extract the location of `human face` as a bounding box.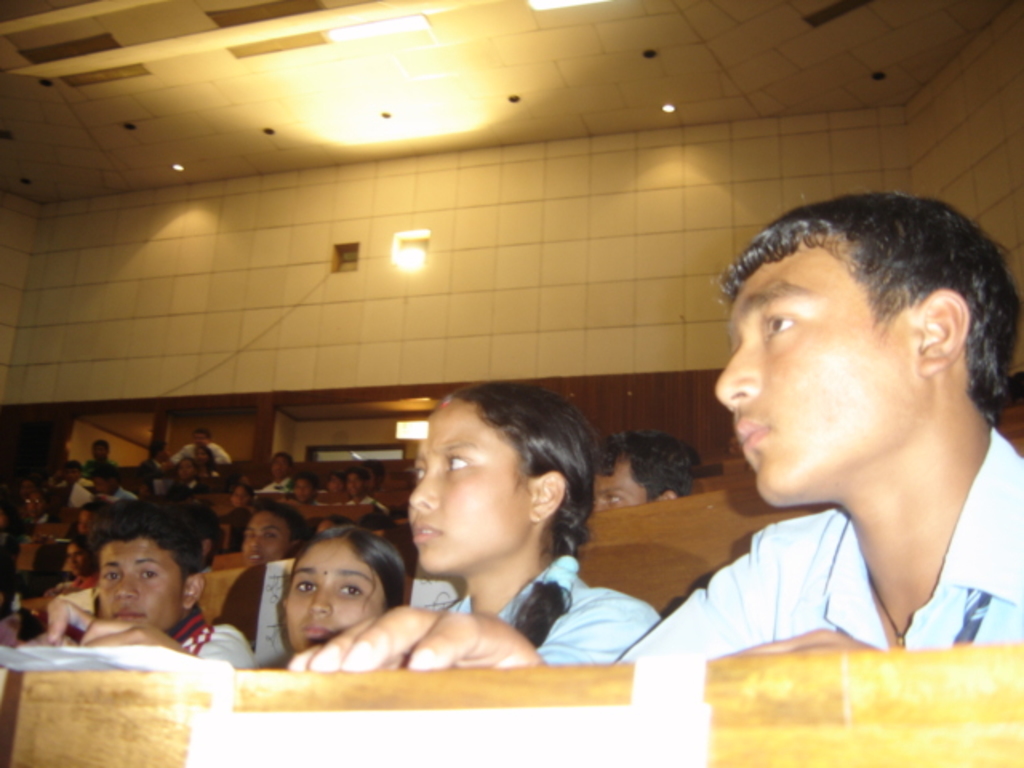
(720, 248, 922, 502).
